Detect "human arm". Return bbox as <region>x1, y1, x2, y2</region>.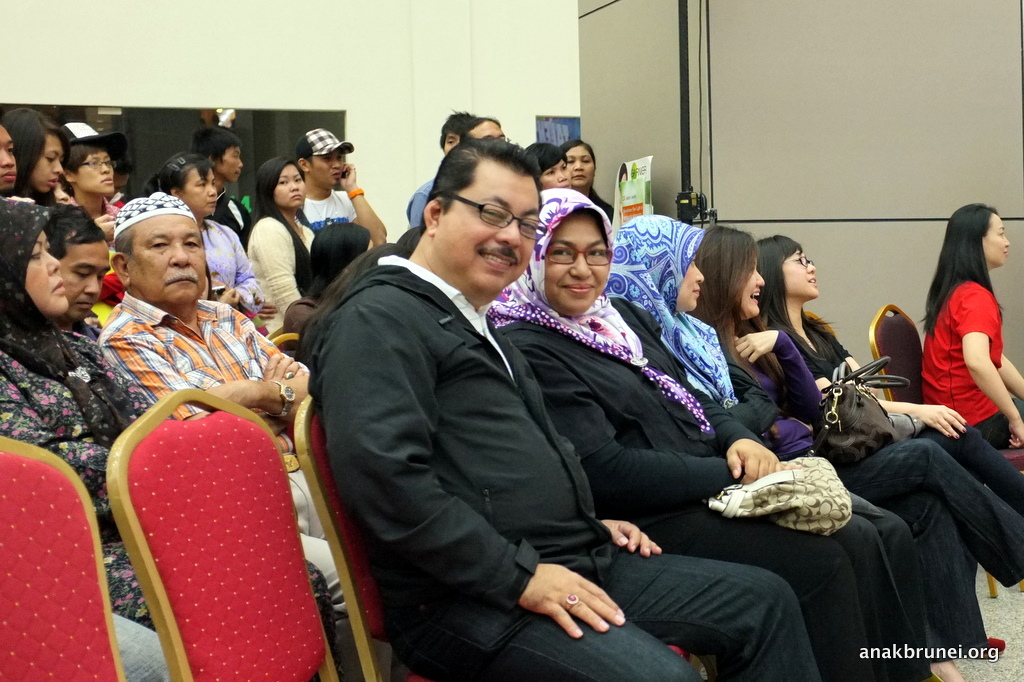
<region>99, 319, 301, 430</region>.
